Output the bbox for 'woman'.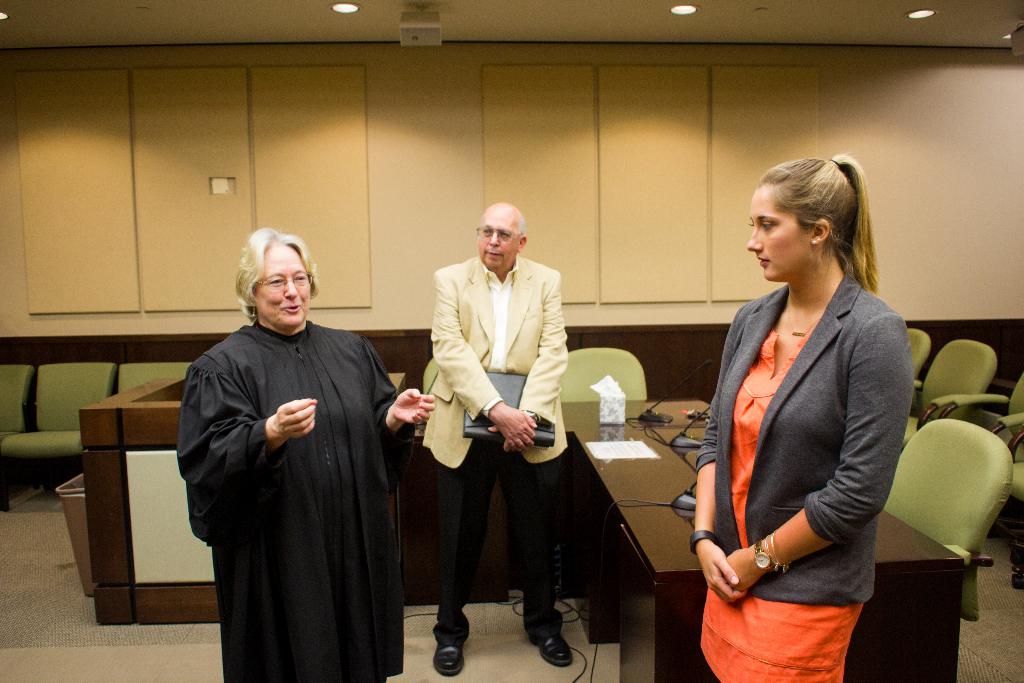
region(701, 150, 937, 682).
